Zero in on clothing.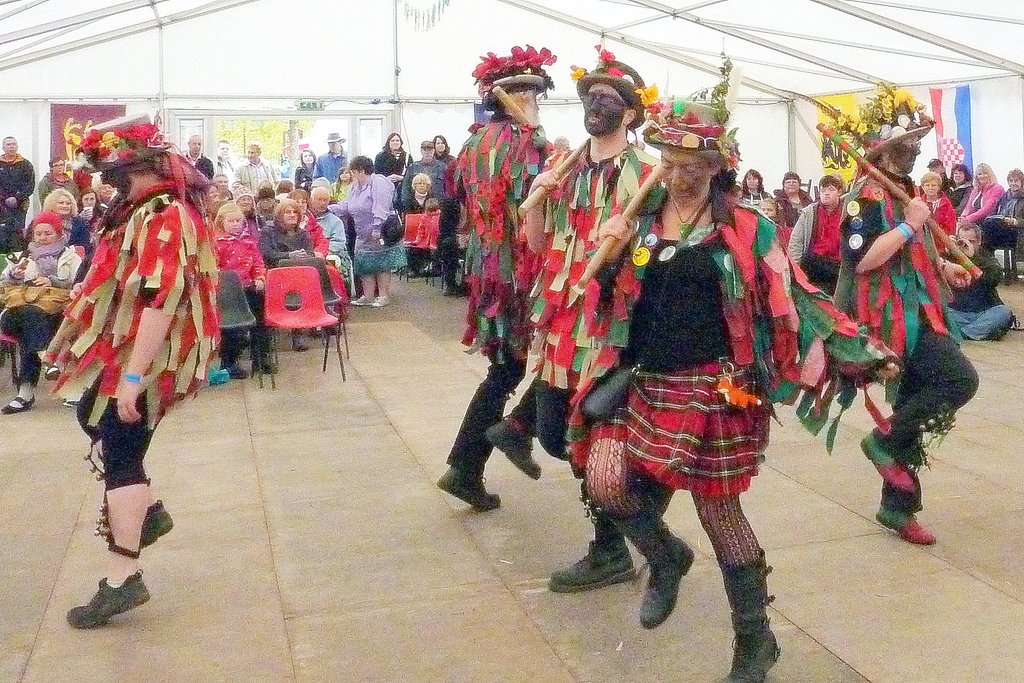
Zeroed in: 902/196/952/253.
